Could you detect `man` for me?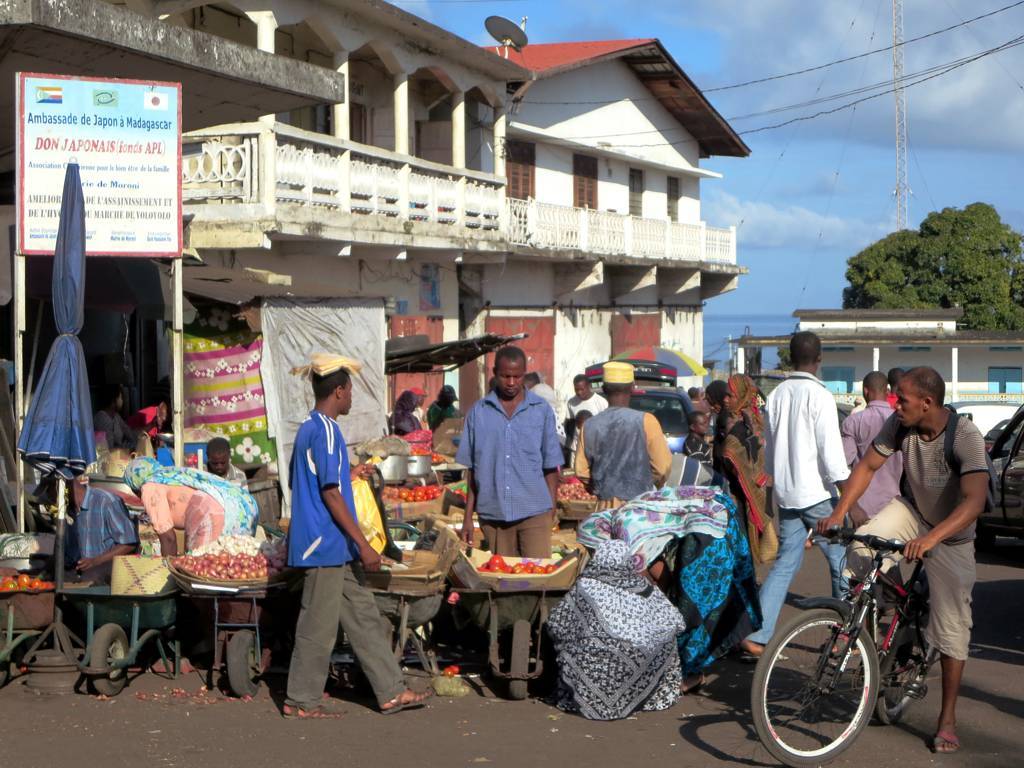
Detection result: crop(55, 474, 142, 594).
